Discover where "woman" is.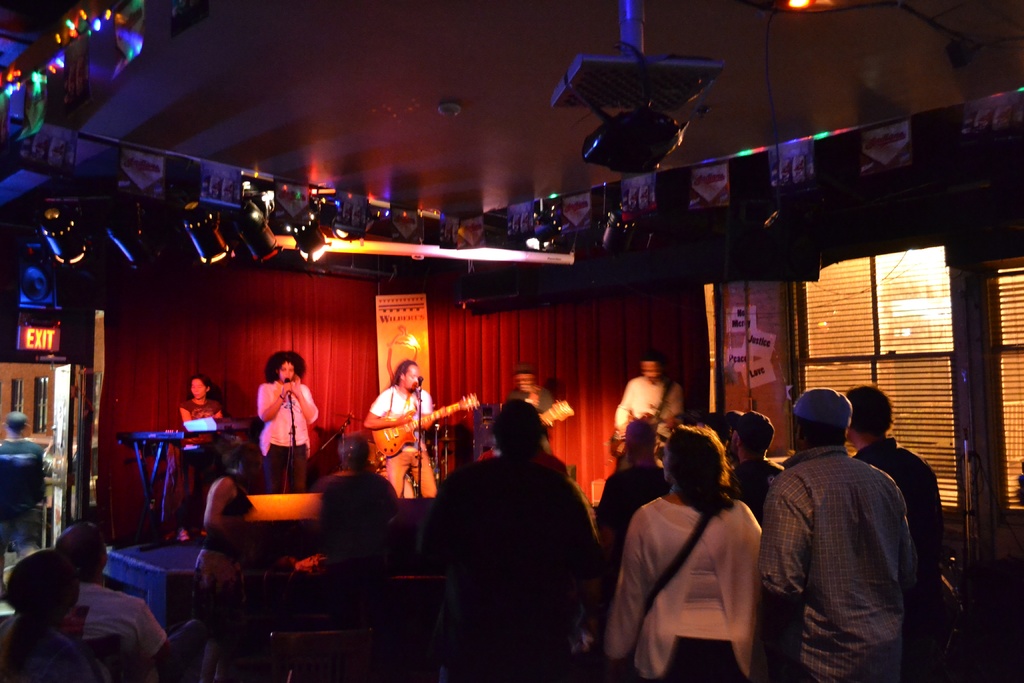
Discovered at x1=255, y1=344, x2=324, y2=498.
